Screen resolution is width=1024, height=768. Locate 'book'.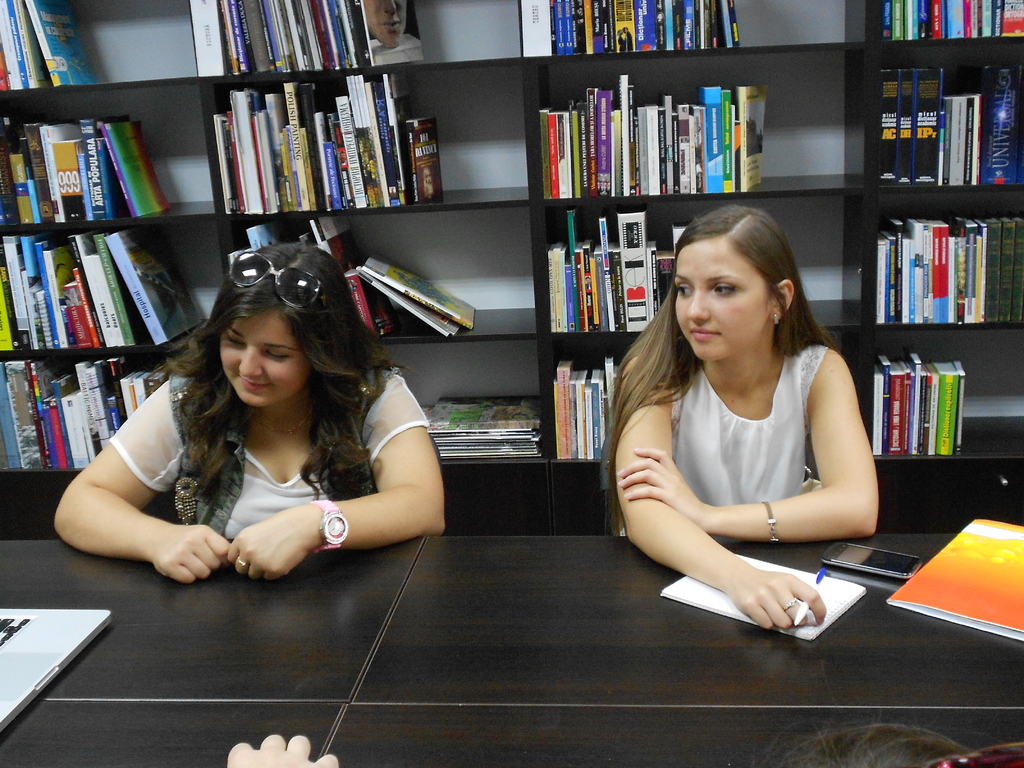
bbox(883, 518, 1023, 646).
